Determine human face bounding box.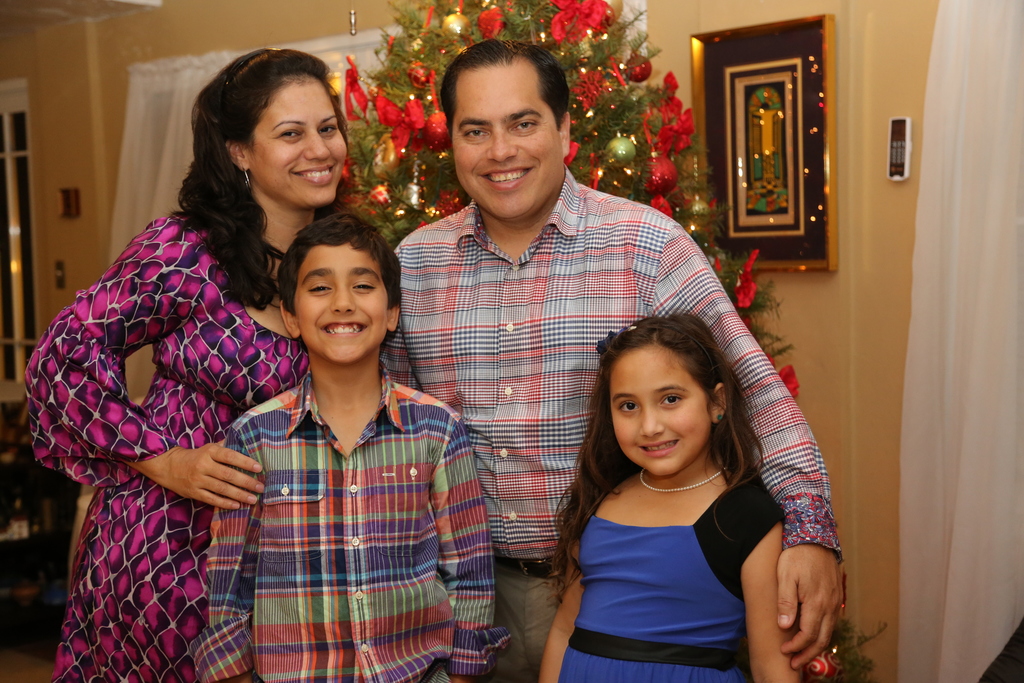
Determined: box(248, 78, 344, 206).
